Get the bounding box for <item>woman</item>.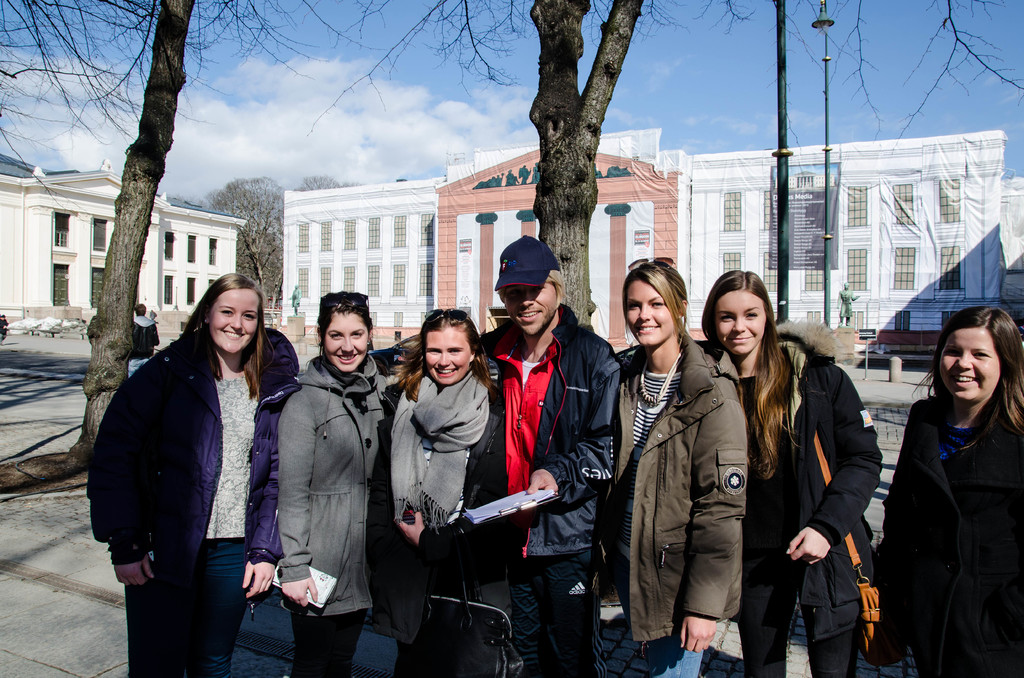
(left=369, top=305, right=512, bottom=677).
